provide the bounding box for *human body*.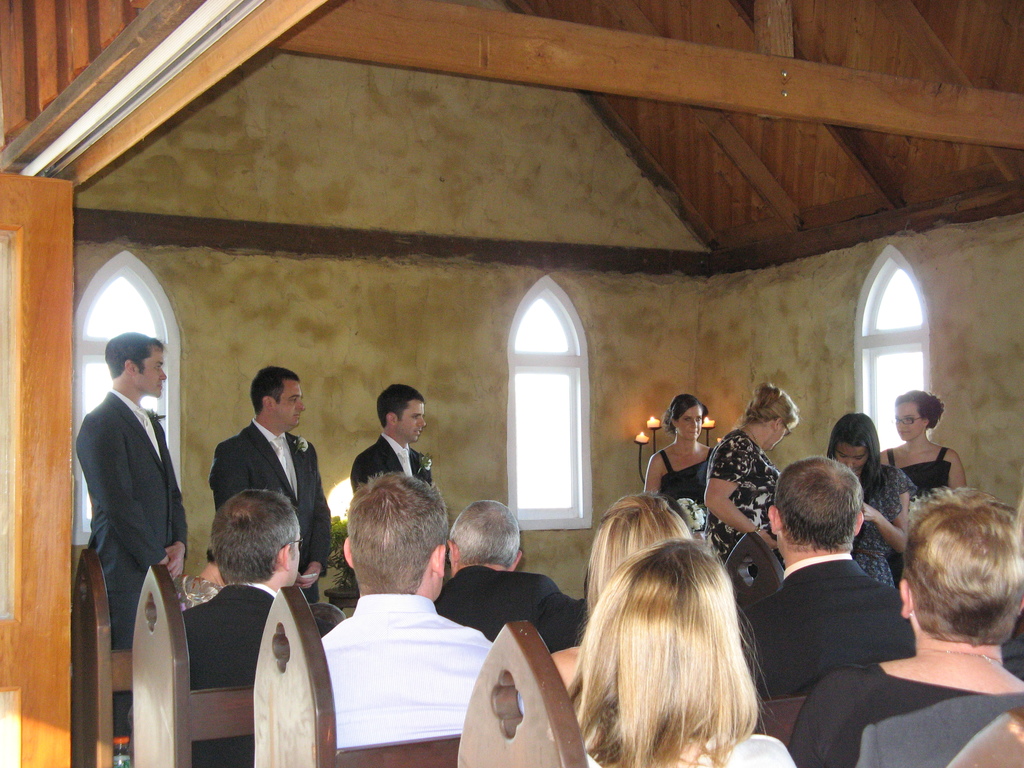
region(209, 360, 333, 604).
